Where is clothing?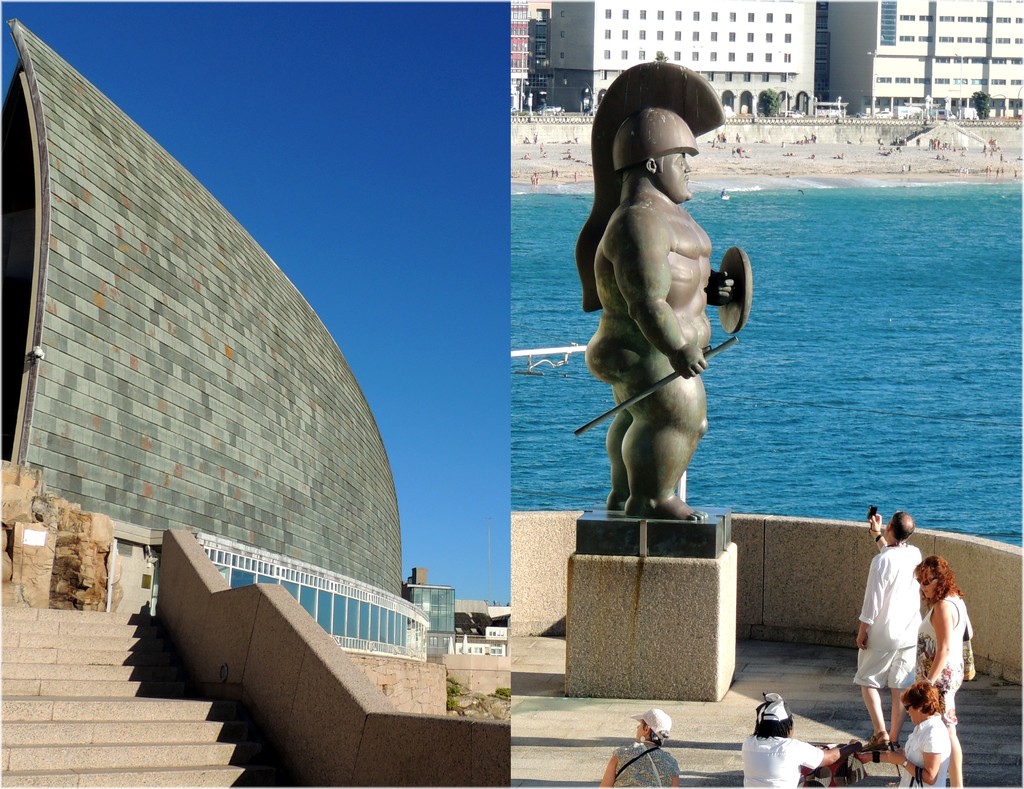
{"left": 915, "top": 594, "right": 970, "bottom": 722}.
